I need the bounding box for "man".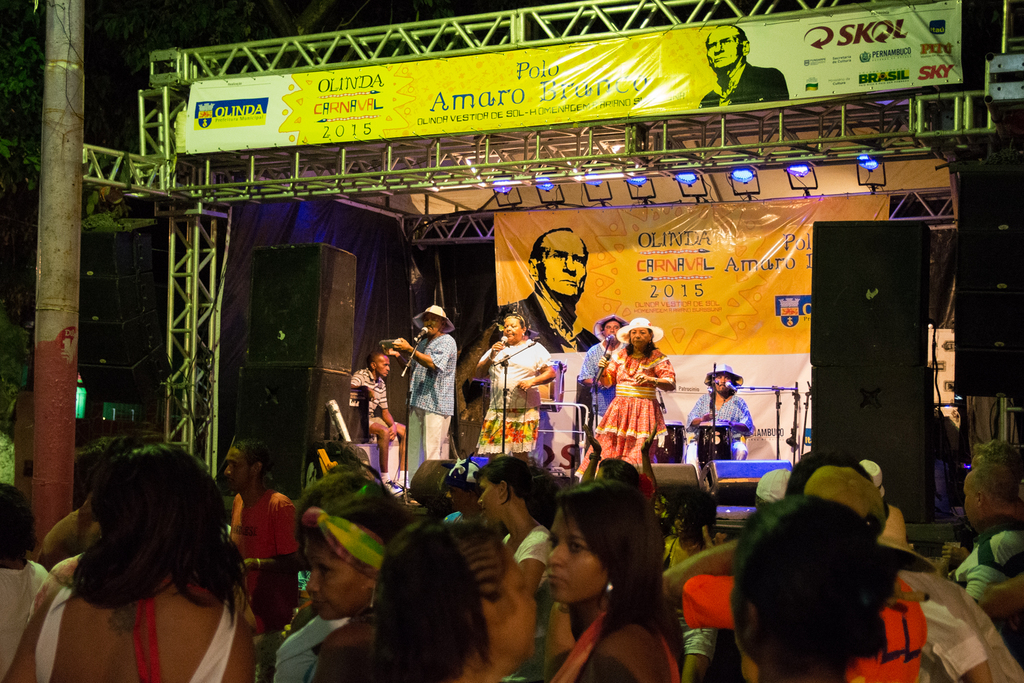
Here it is: 342,351,407,483.
